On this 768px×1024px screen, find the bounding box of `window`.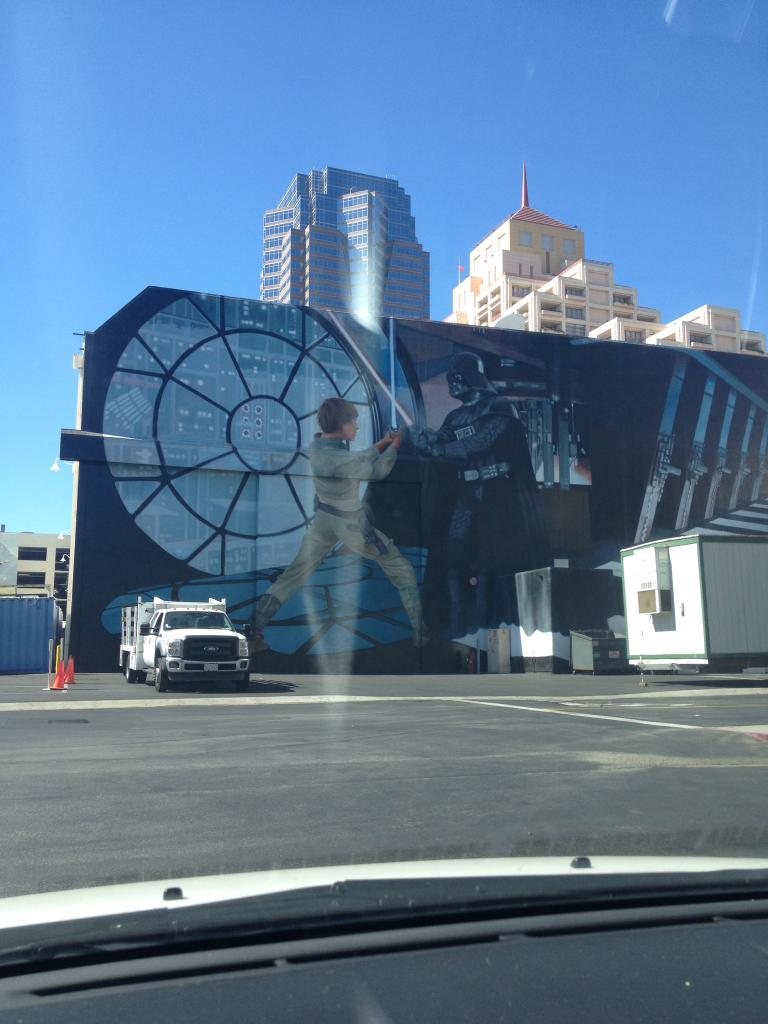
Bounding box: 563 282 586 298.
